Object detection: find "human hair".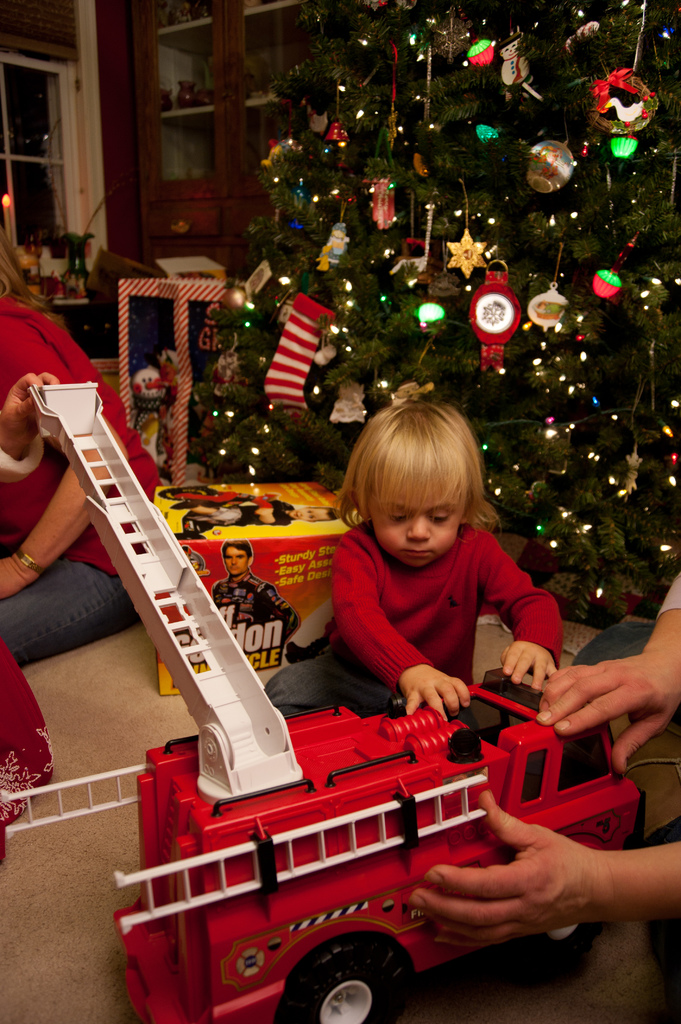
1/225/56/303.
